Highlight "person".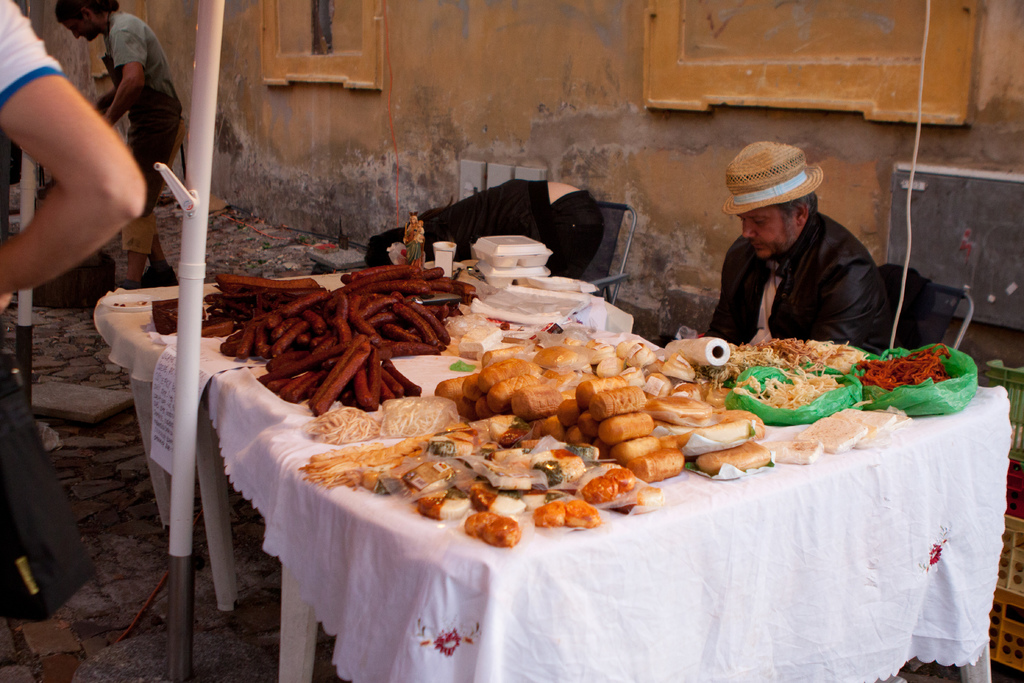
Highlighted region: detection(689, 135, 902, 358).
